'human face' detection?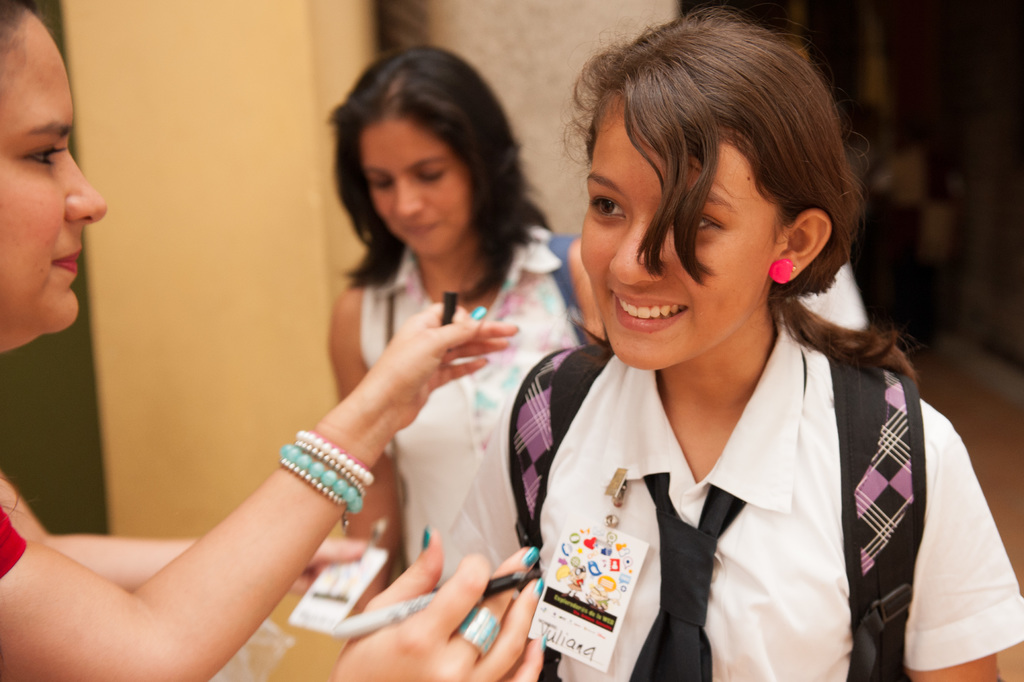
572:131:769:374
